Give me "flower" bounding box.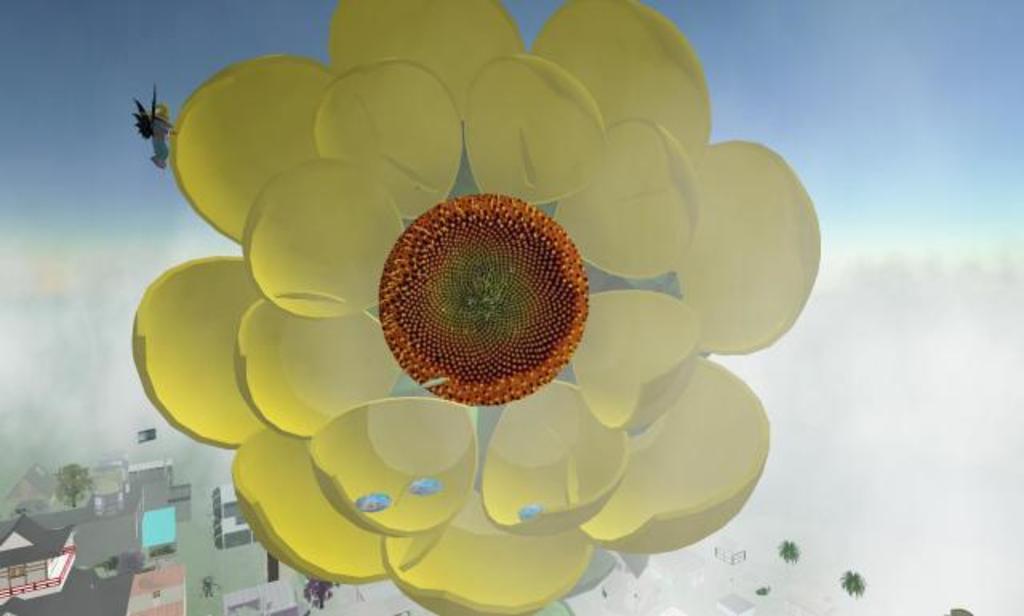
[150,21,787,608].
